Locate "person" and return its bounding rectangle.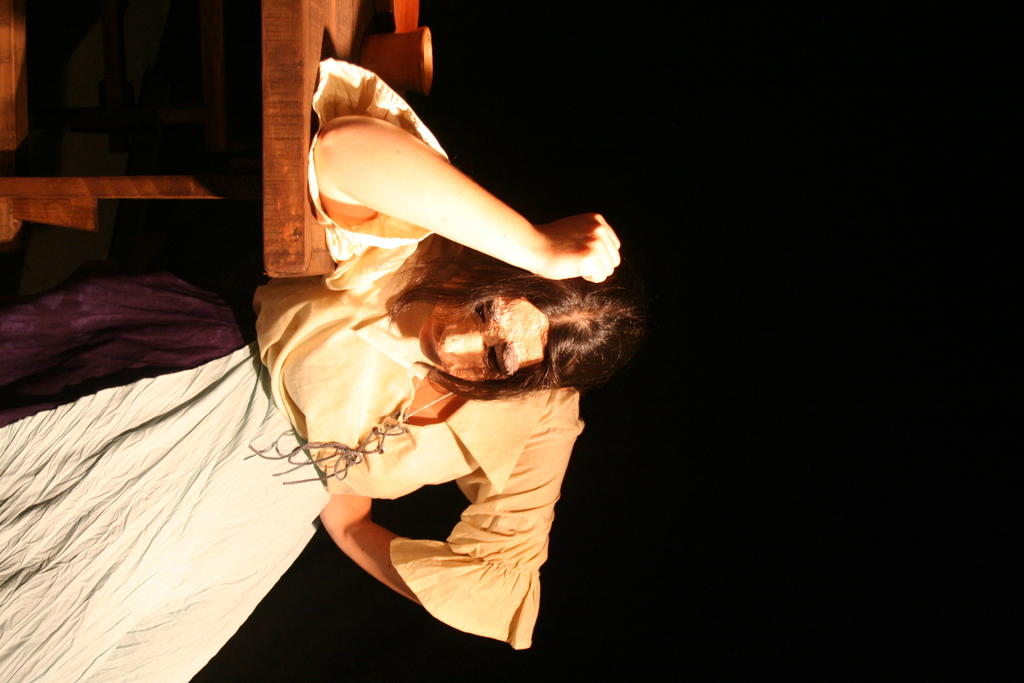
box=[0, 58, 650, 682].
